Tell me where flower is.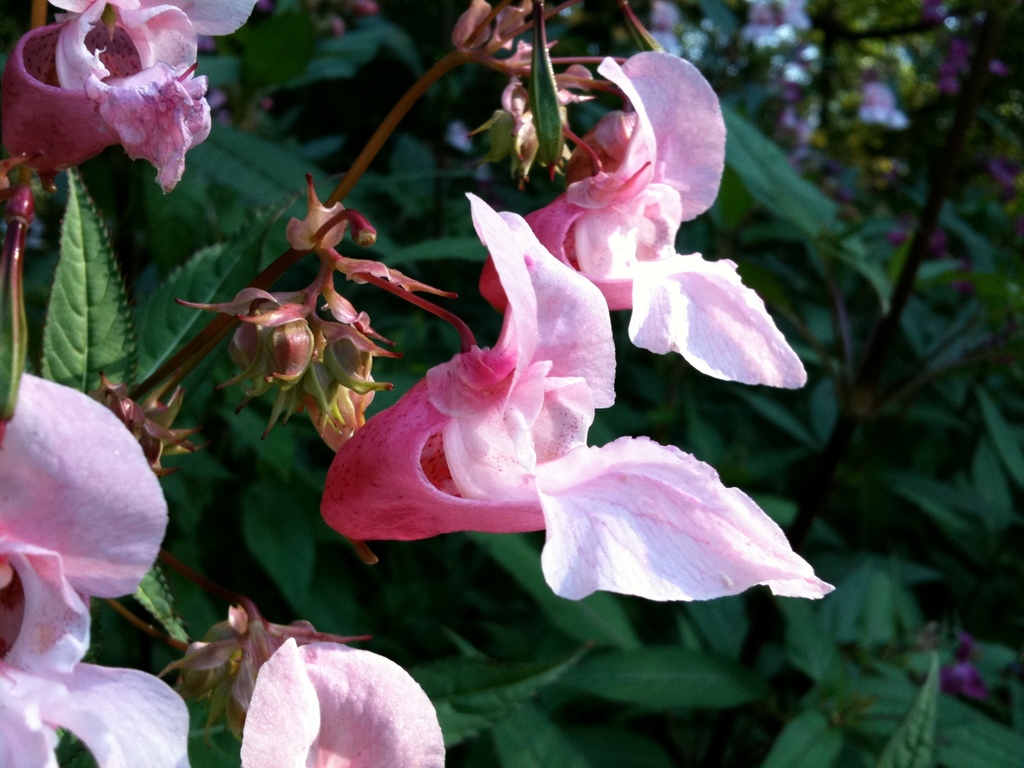
flower is at crop(478, 49, 804, 385).
